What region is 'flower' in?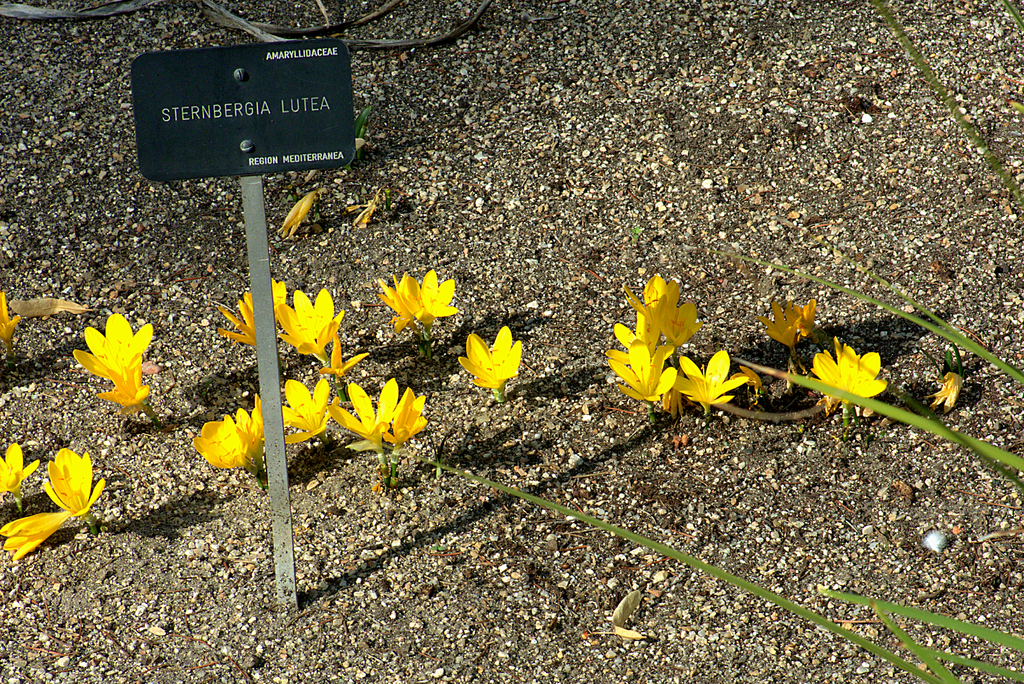
926:370:970:414.
